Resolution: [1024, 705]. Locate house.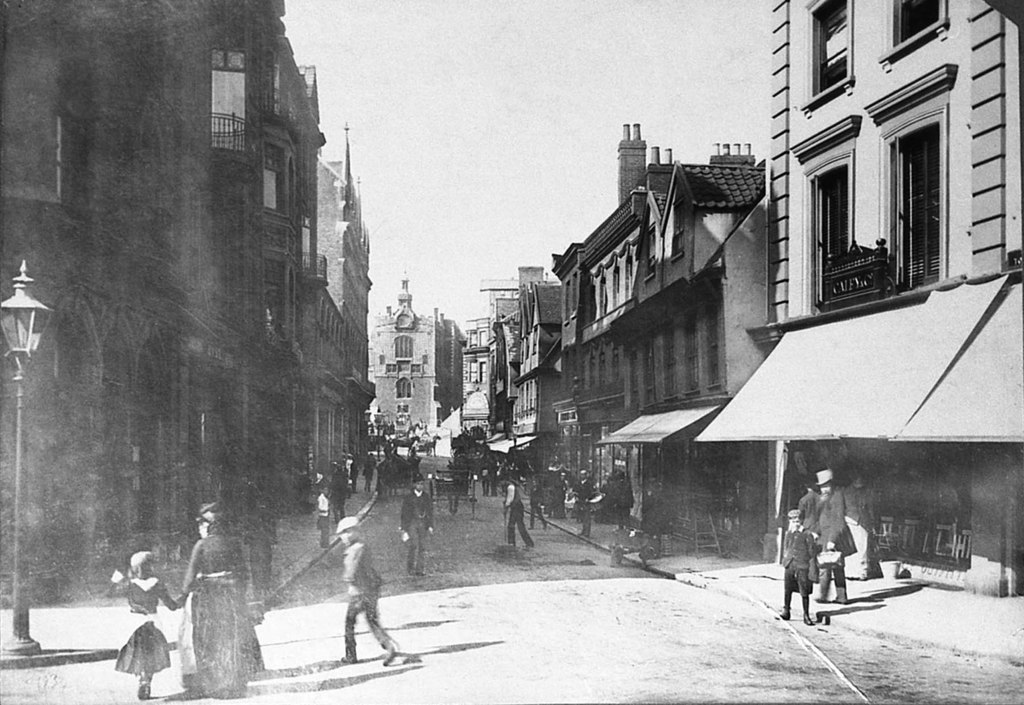
(692, 0, 1023, 594).
